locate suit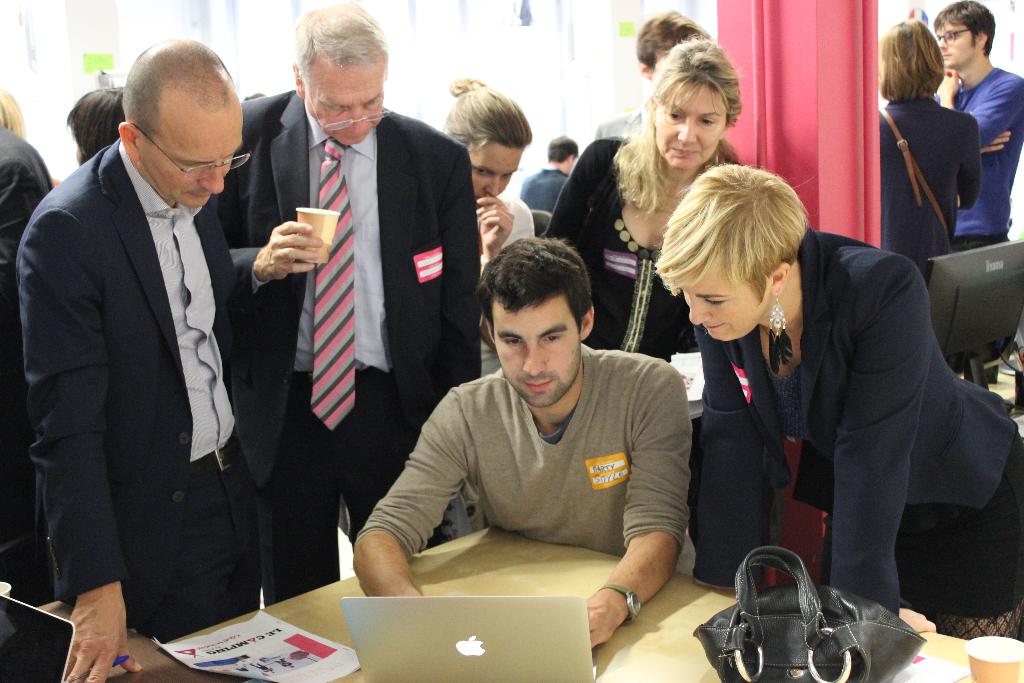
[210,89,479,609]
